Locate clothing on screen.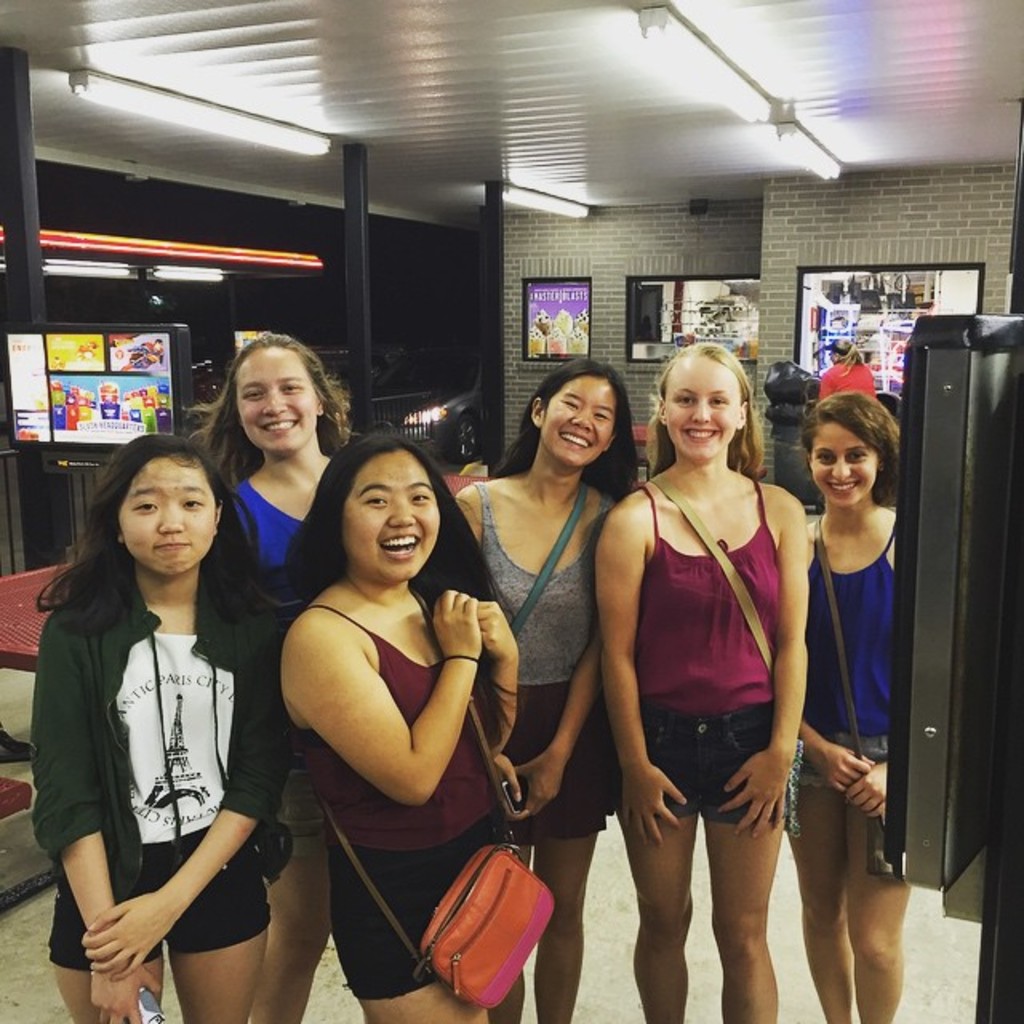
On screen at <bbox>790, 515, 901, 787</bbox>.
